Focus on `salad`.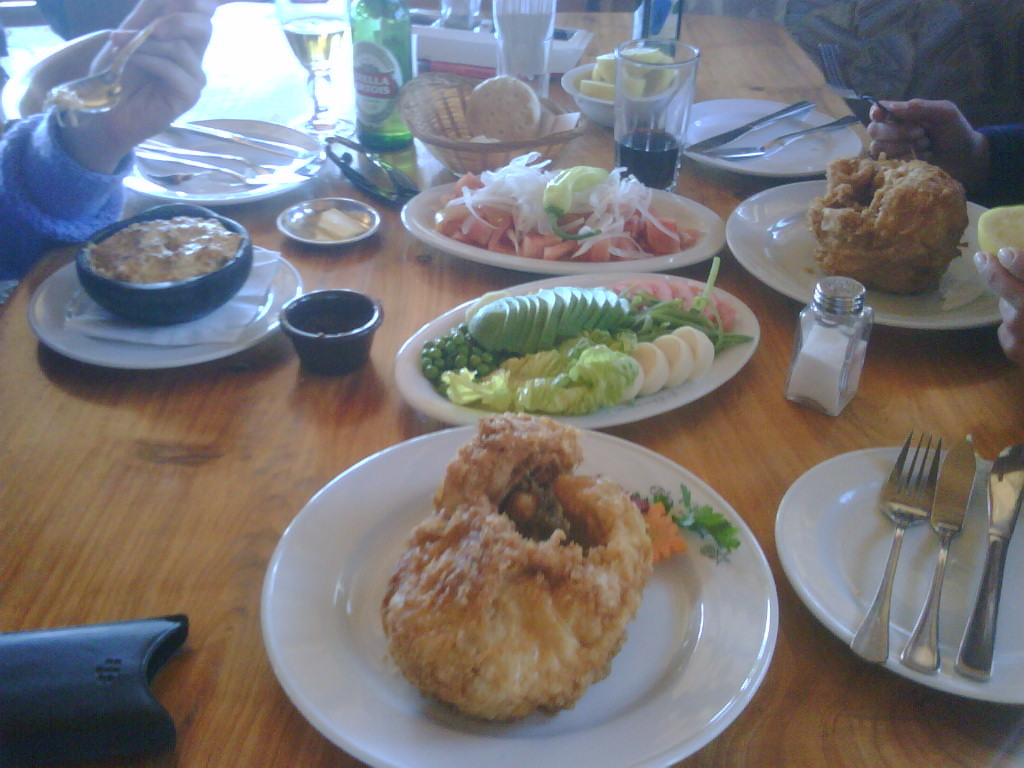
Focused at {"x1": 429, "y1": 136, "x2": 712, "y2": 261}.
